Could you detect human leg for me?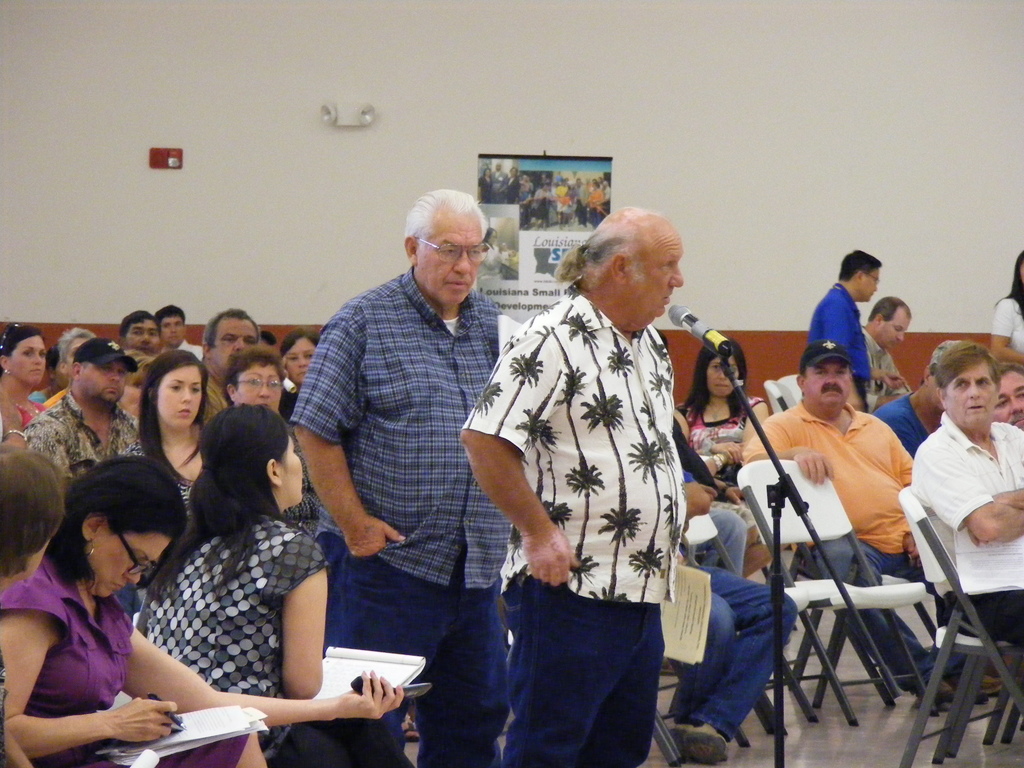
Detection result: 676:563:798:766.
